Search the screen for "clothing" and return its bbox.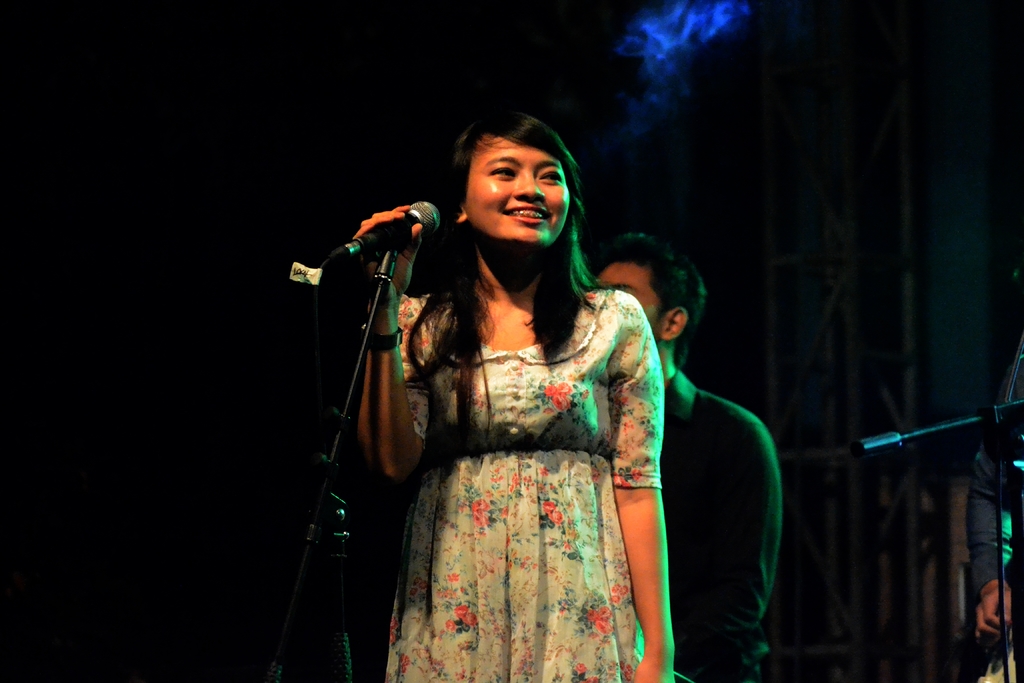
Found: bbox(660, 365, 787, 682).
